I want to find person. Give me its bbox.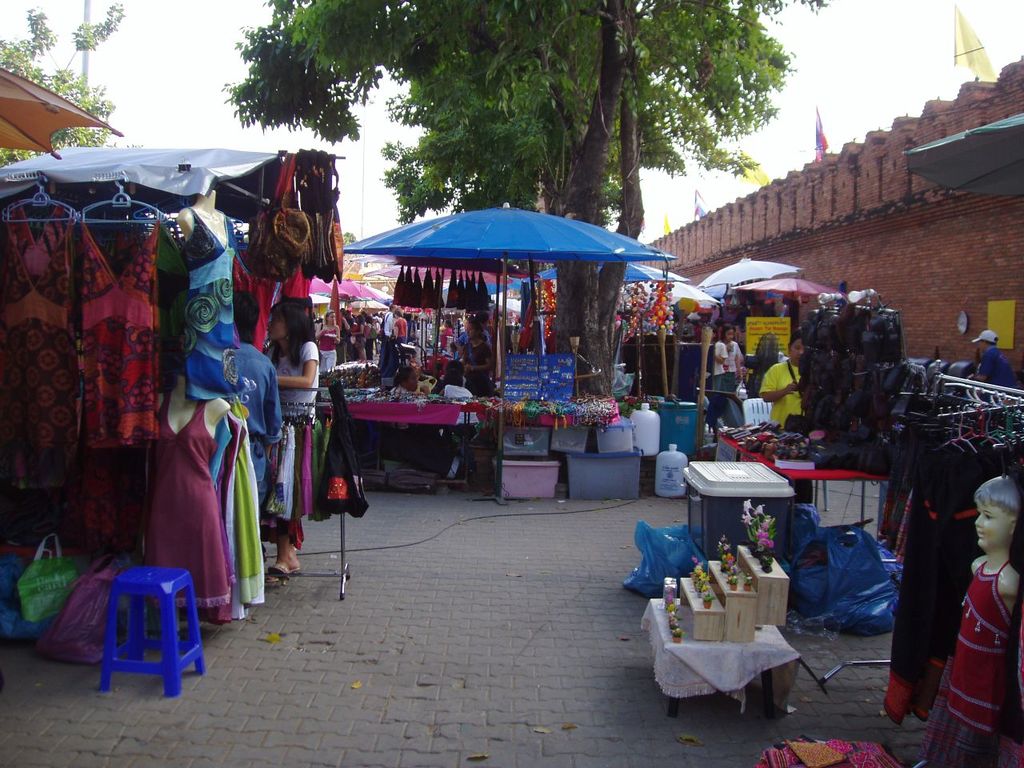
[left=318, top=298, right=338, bottom=362].
